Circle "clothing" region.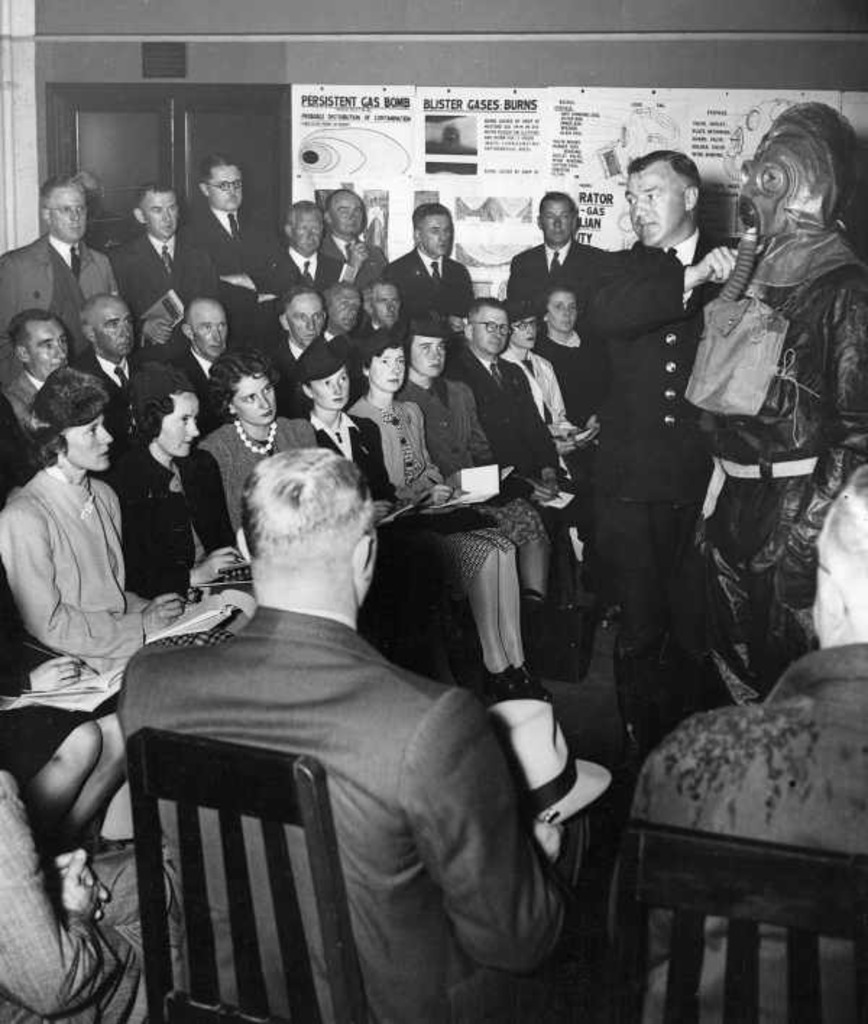
Region: rect(268, 252, 340, 301).
